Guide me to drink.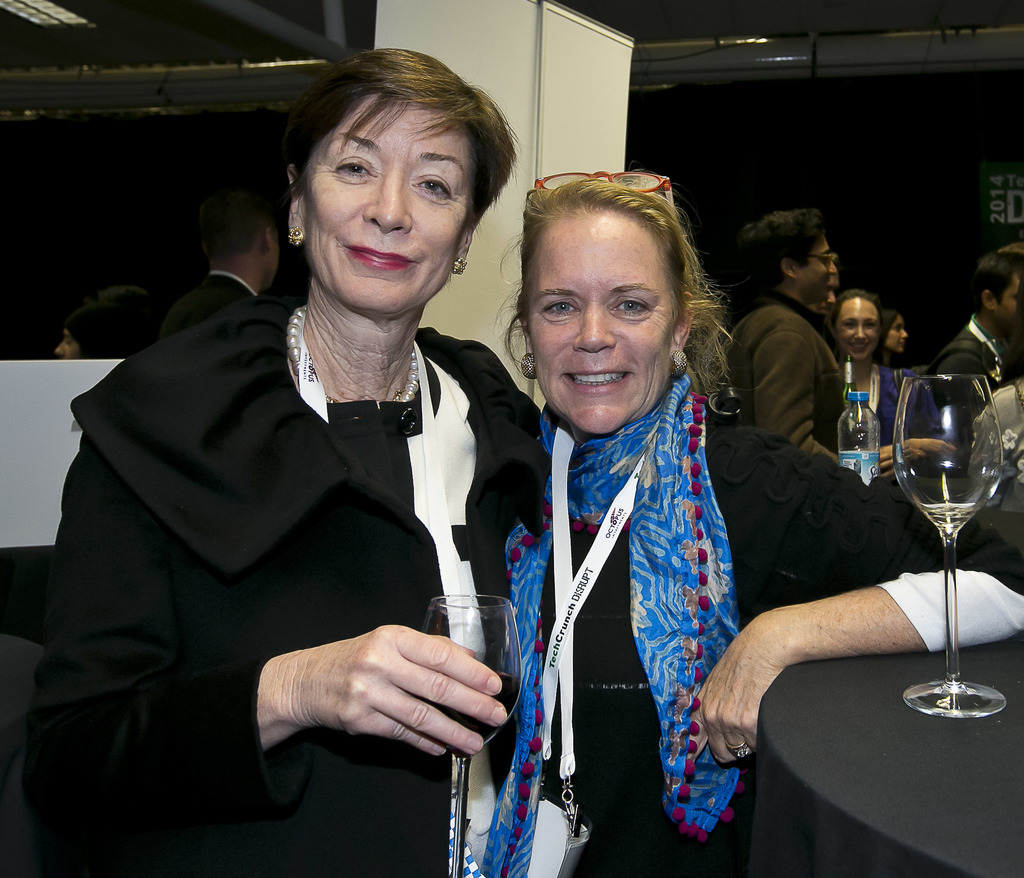
Guidance: 897, 474, 998, 549.
